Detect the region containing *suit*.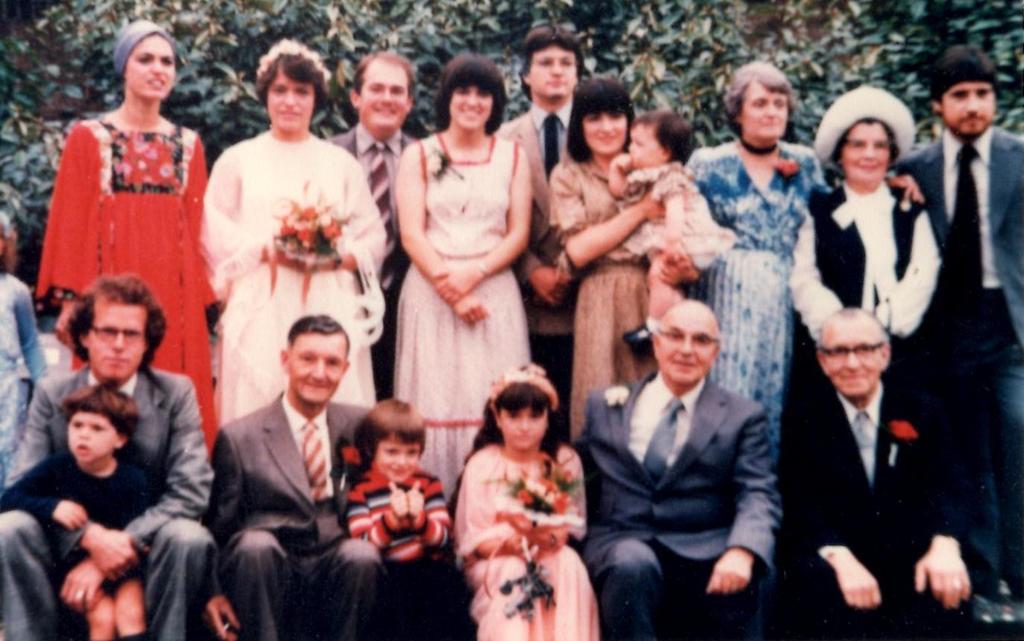
[783,383,979,640].
